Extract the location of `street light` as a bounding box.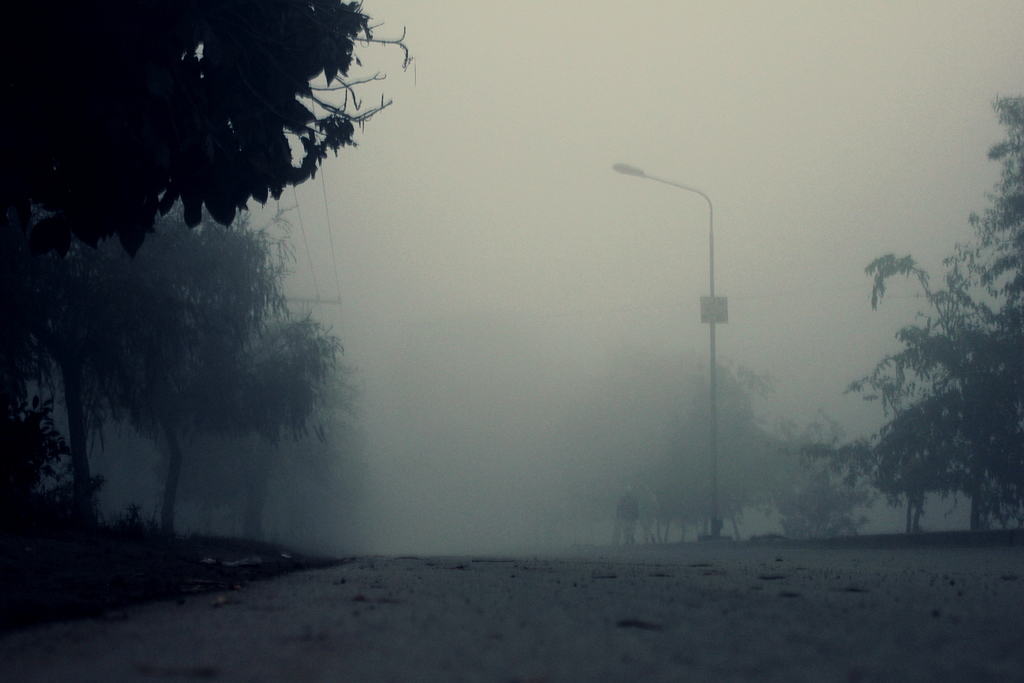
<region>616, 140, 771, 589</region>.
